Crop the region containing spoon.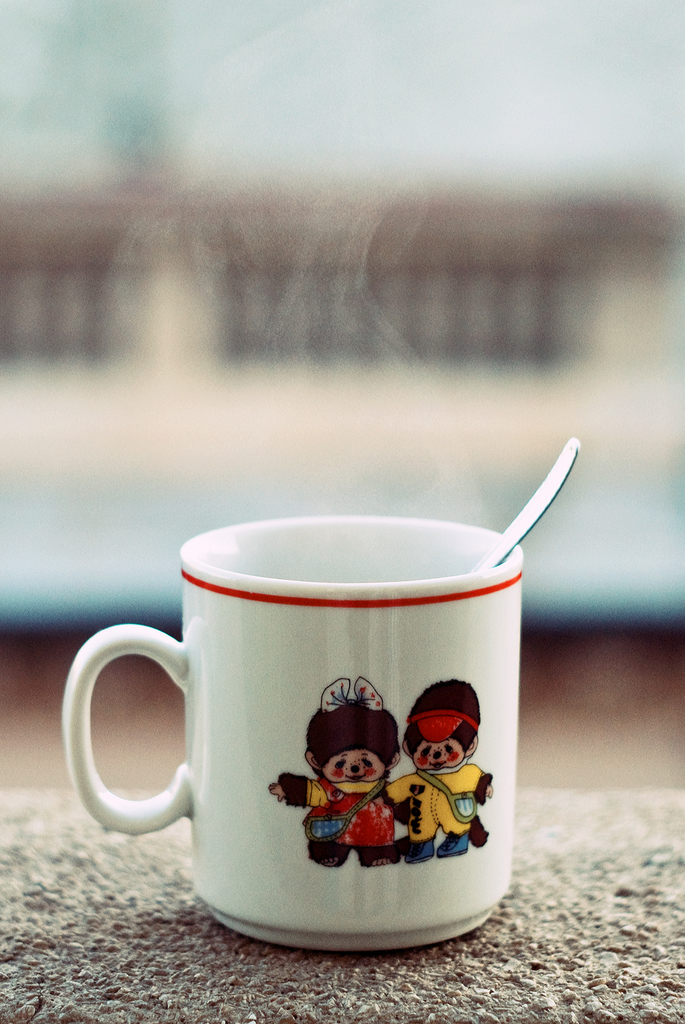
Crop region: Rect(478, 436, 579, 567).
